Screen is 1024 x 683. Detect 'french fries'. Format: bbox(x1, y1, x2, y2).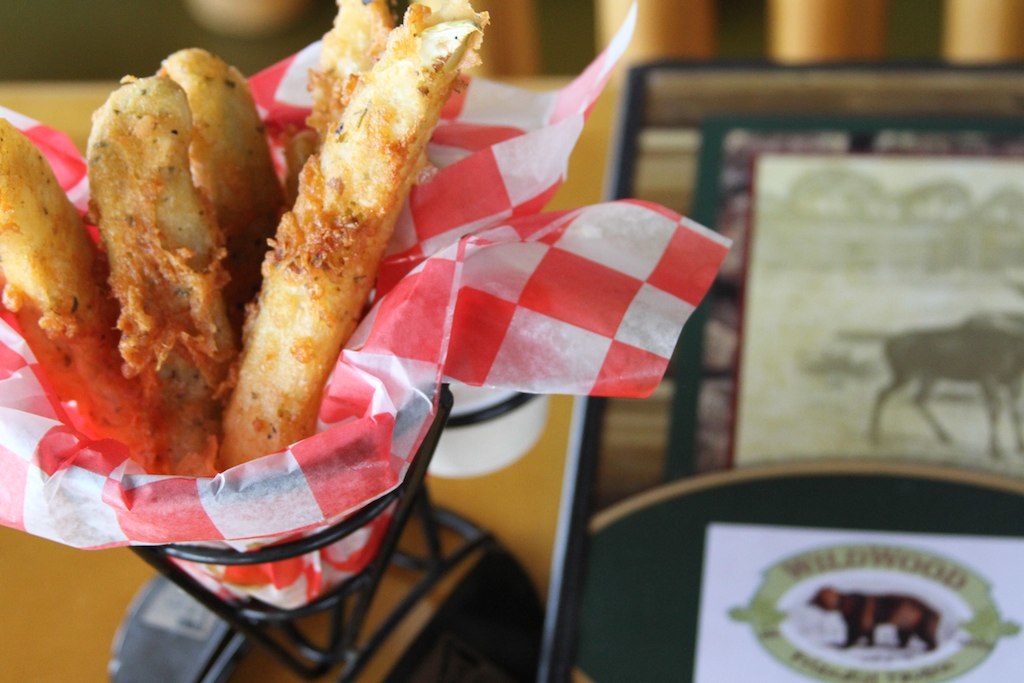
bbox(269, 0, 397, 235).
